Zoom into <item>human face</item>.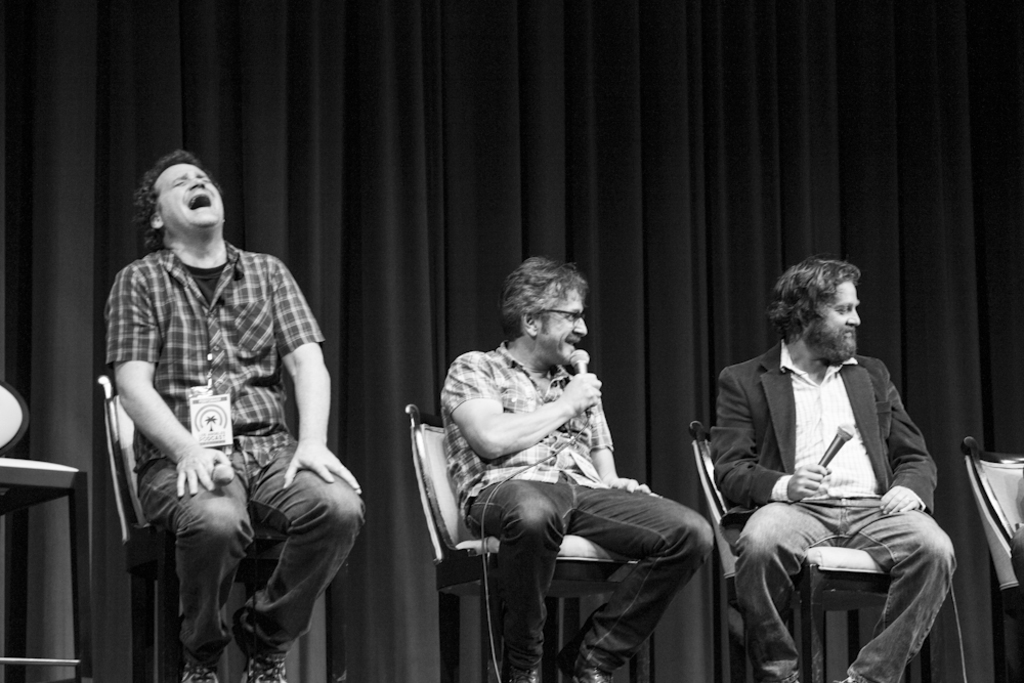
Zoom target: bbox=(534, 291, 588, 360).
